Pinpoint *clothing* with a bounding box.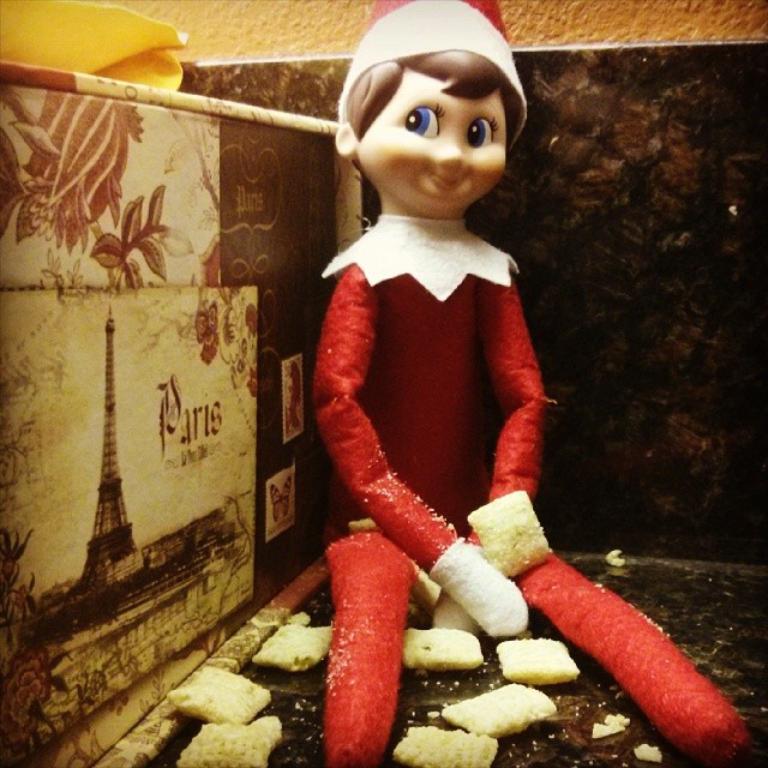
<region>325, 206, 748, 767</region>.
